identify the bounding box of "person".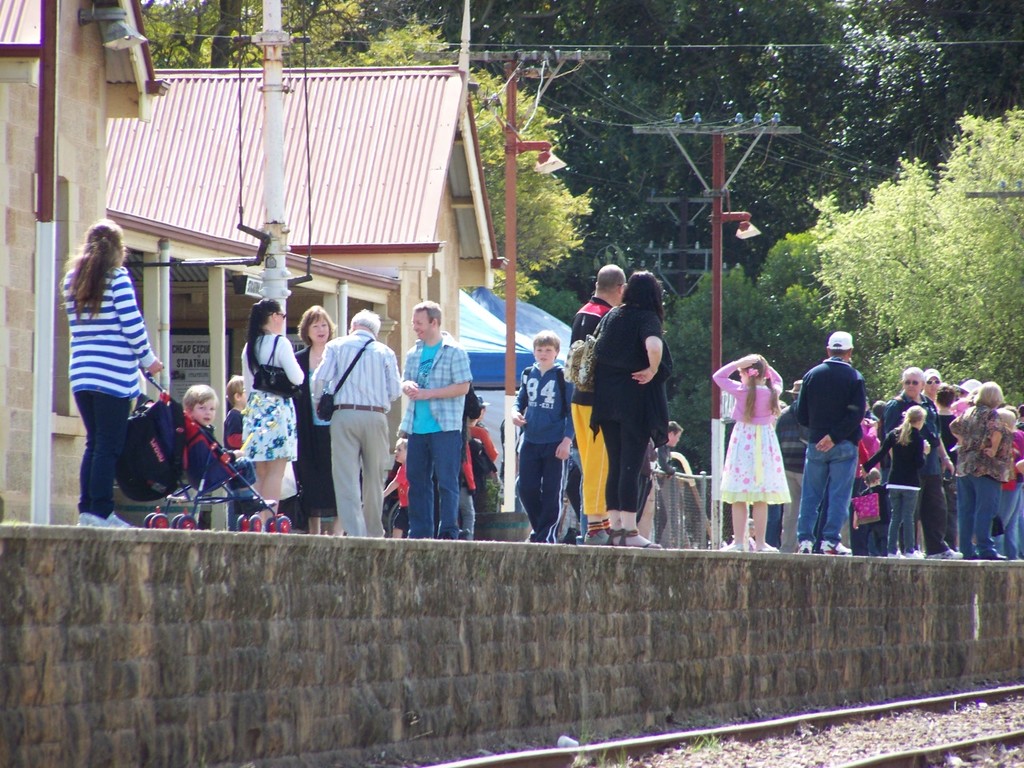
(left=467, top=398, right=493, bottom=537).
